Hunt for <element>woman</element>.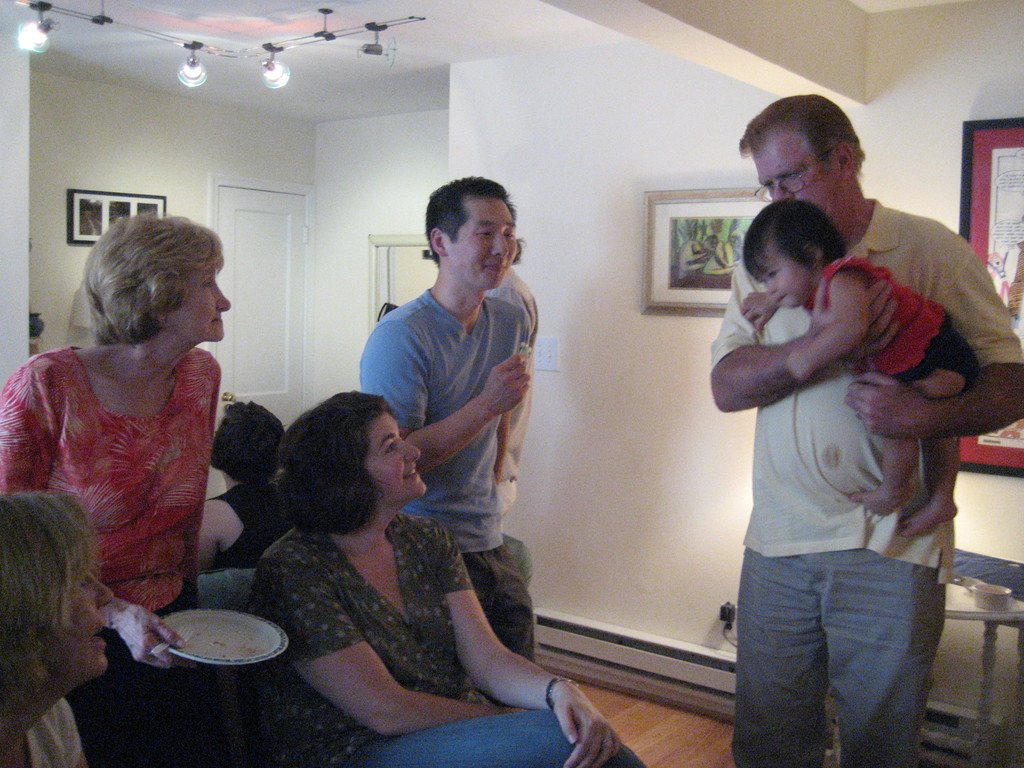
Hunted down at BBox(0, 493, 115, 767).
